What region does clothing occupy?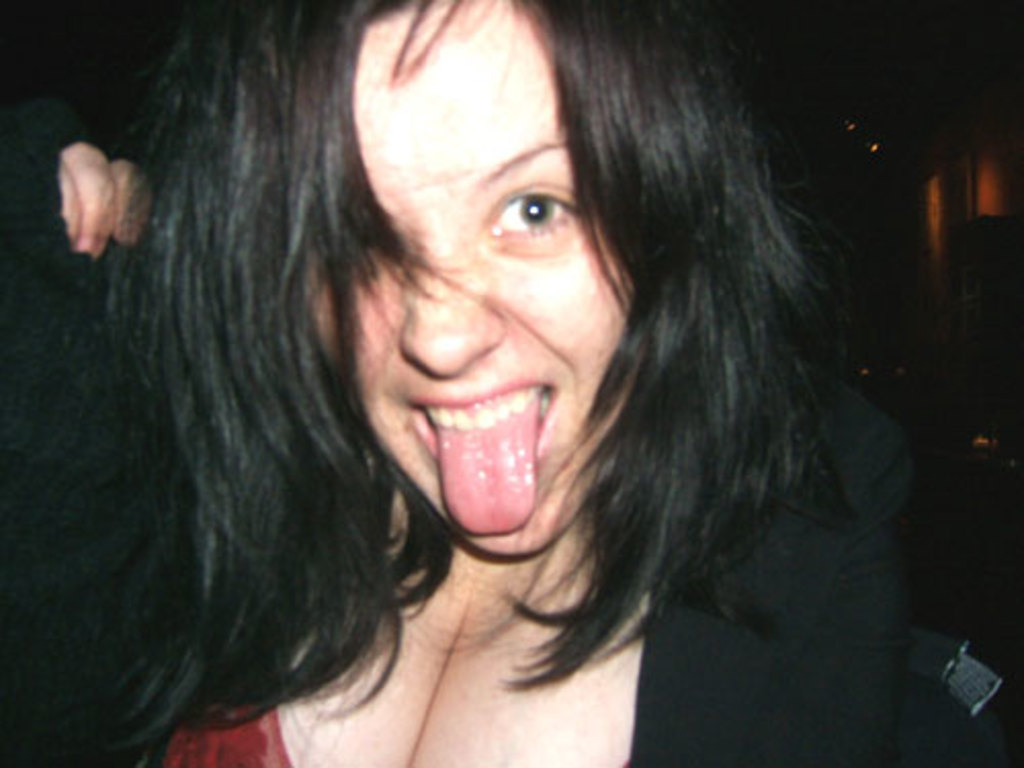
BBox(0, 94, 891, 766).
